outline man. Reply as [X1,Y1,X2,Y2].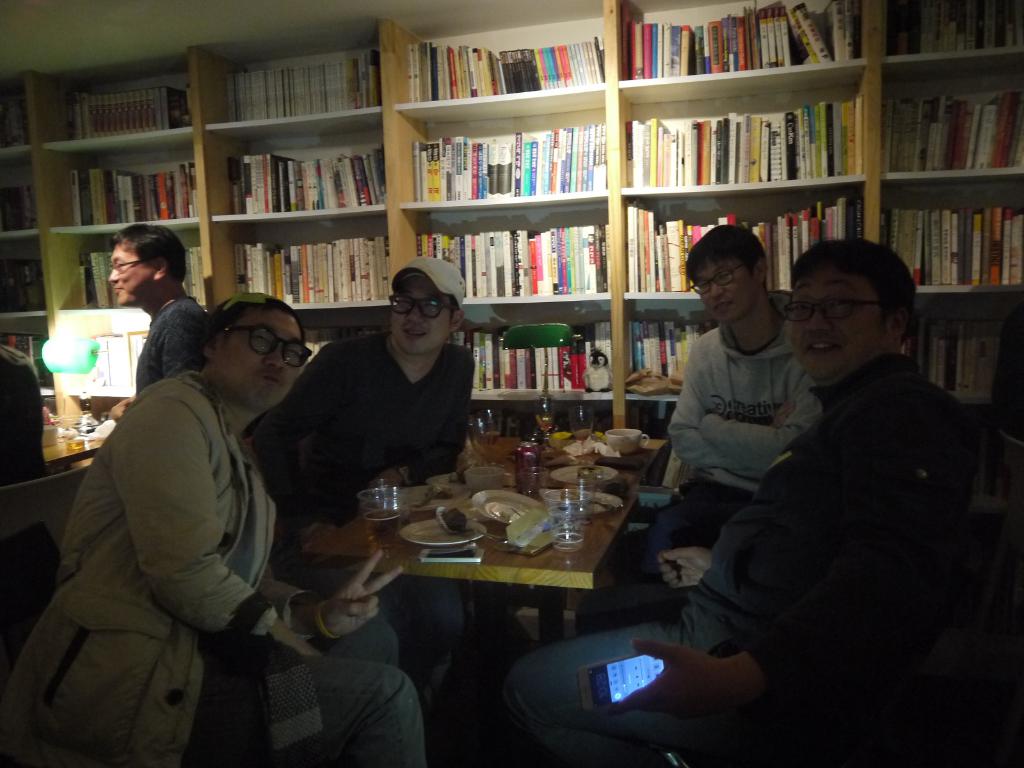
[630,228,825,584].
